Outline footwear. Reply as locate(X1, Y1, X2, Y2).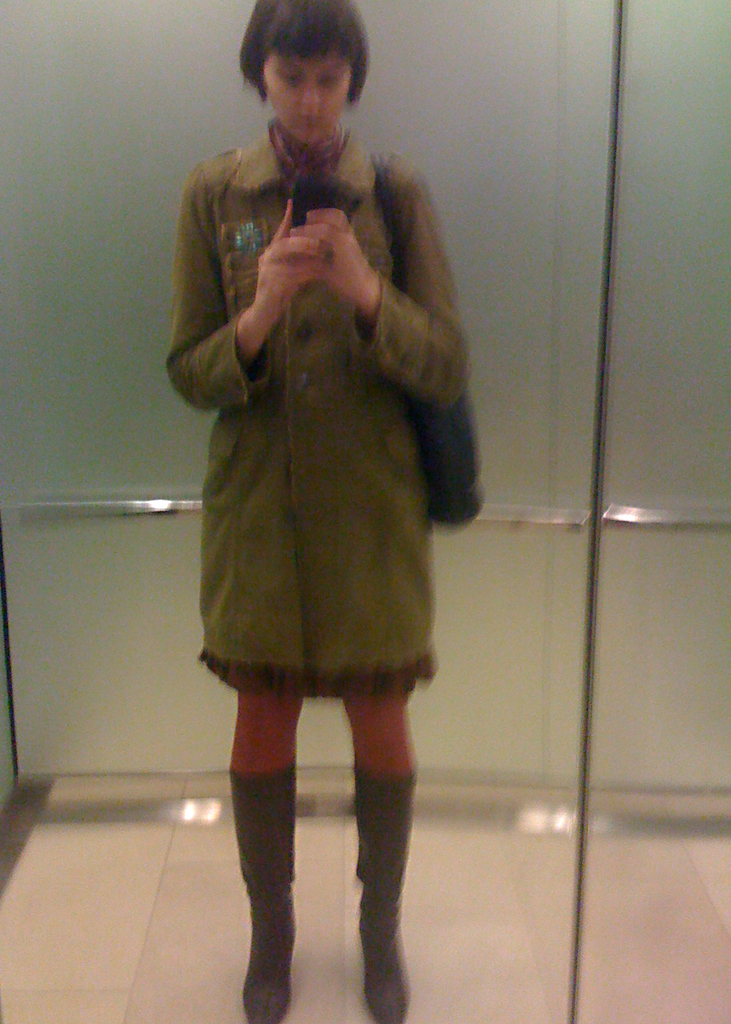
locate(220, 758, 306, 1023).
